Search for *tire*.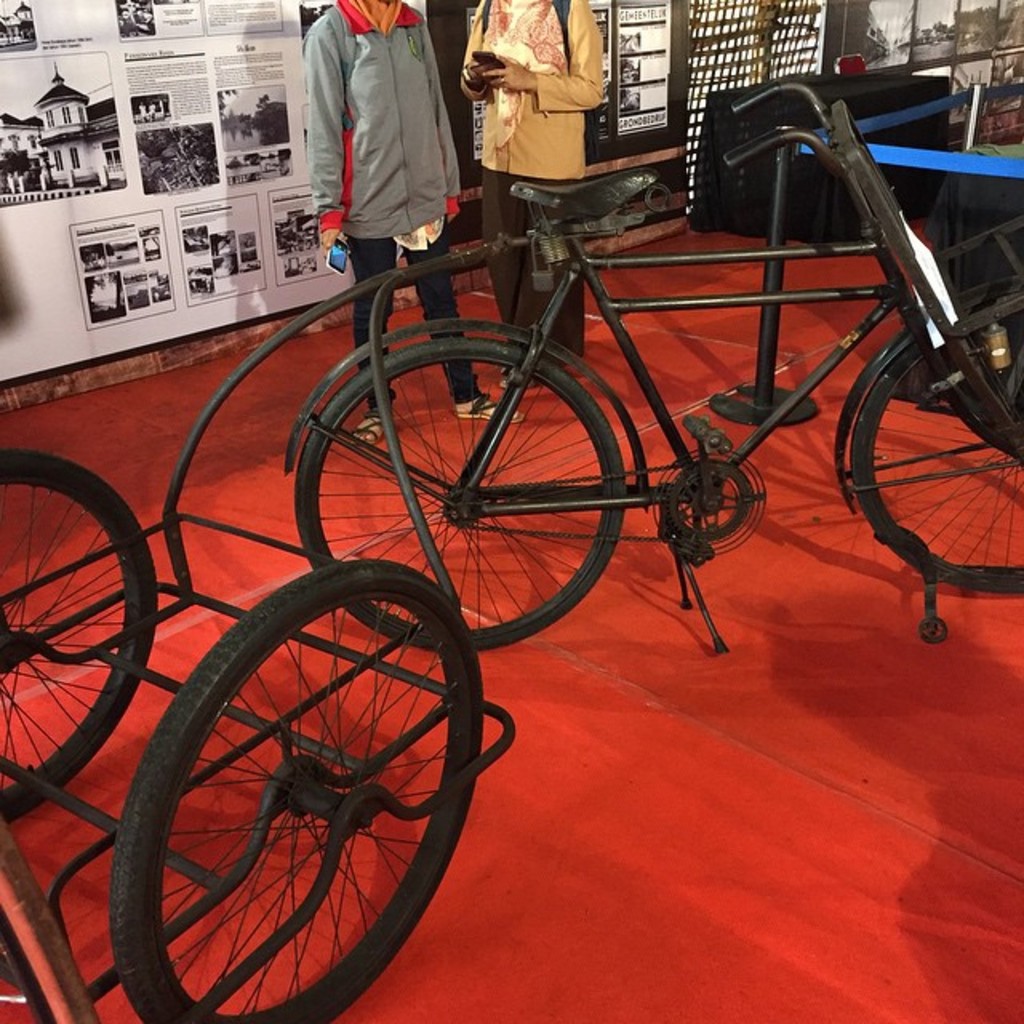
Found at crop(109, 558, 482, 1022).
